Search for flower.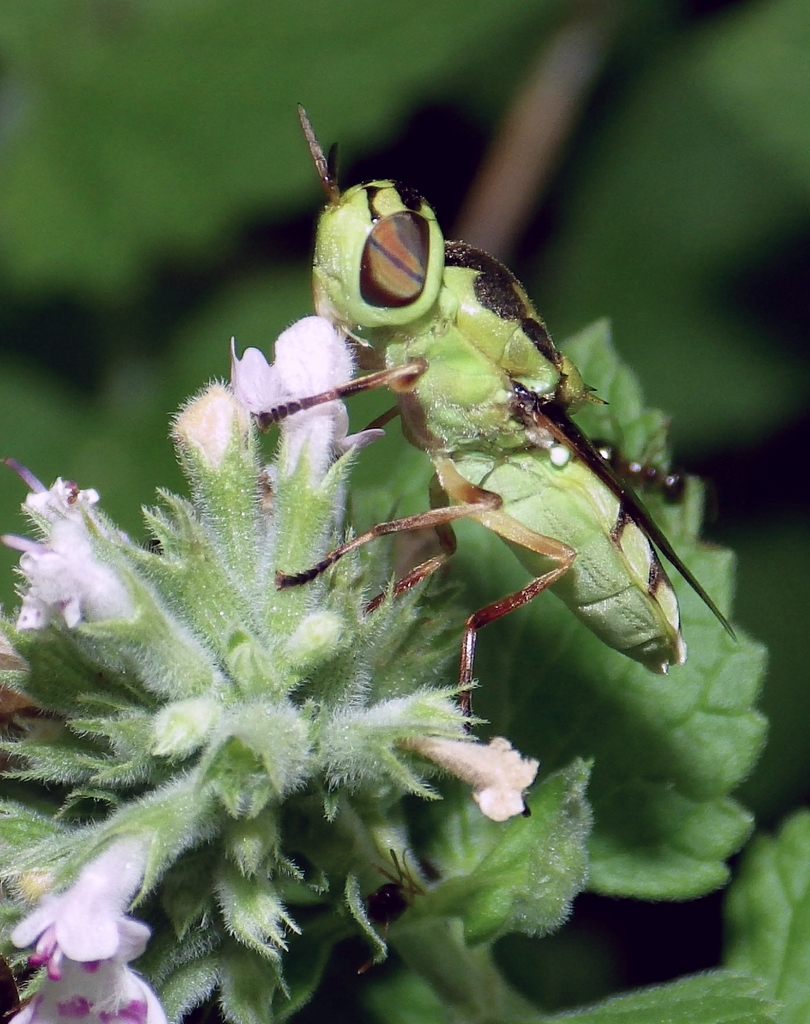
Found at region(228, 321, 354, 483).
